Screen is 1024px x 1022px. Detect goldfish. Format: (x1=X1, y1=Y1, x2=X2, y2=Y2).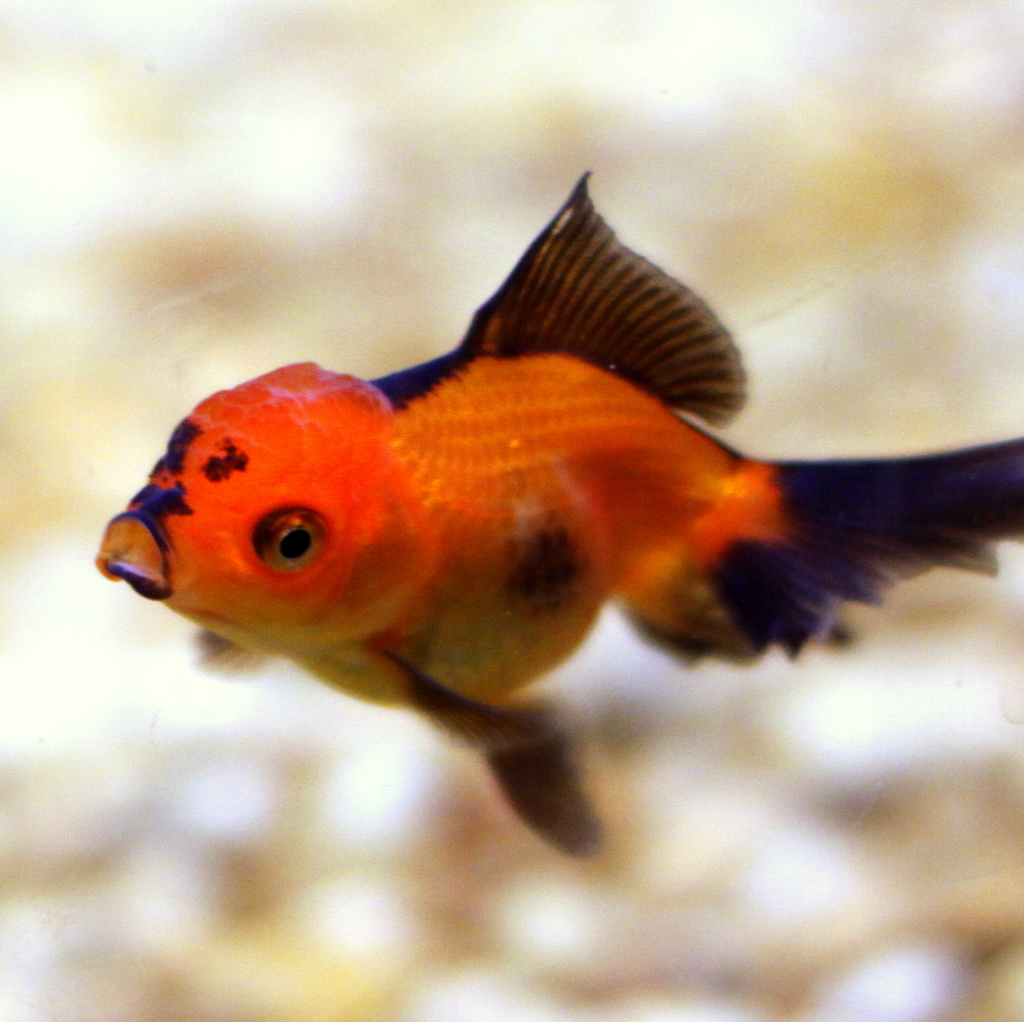
(x1=93, y1=179, x2=1023, y2=850).
